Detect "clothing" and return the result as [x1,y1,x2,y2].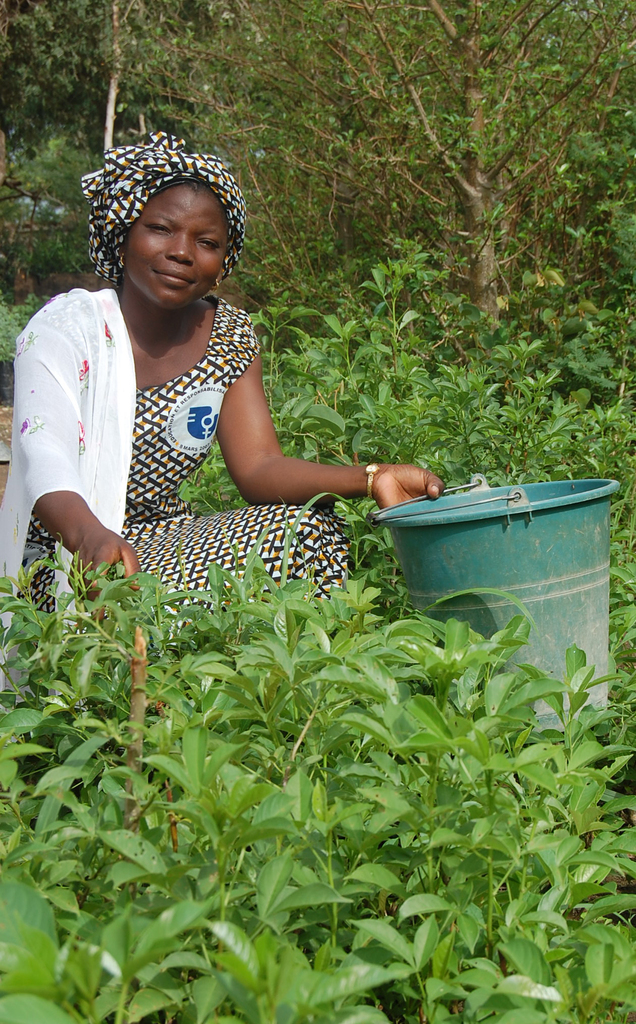
[12,255,314,579].
